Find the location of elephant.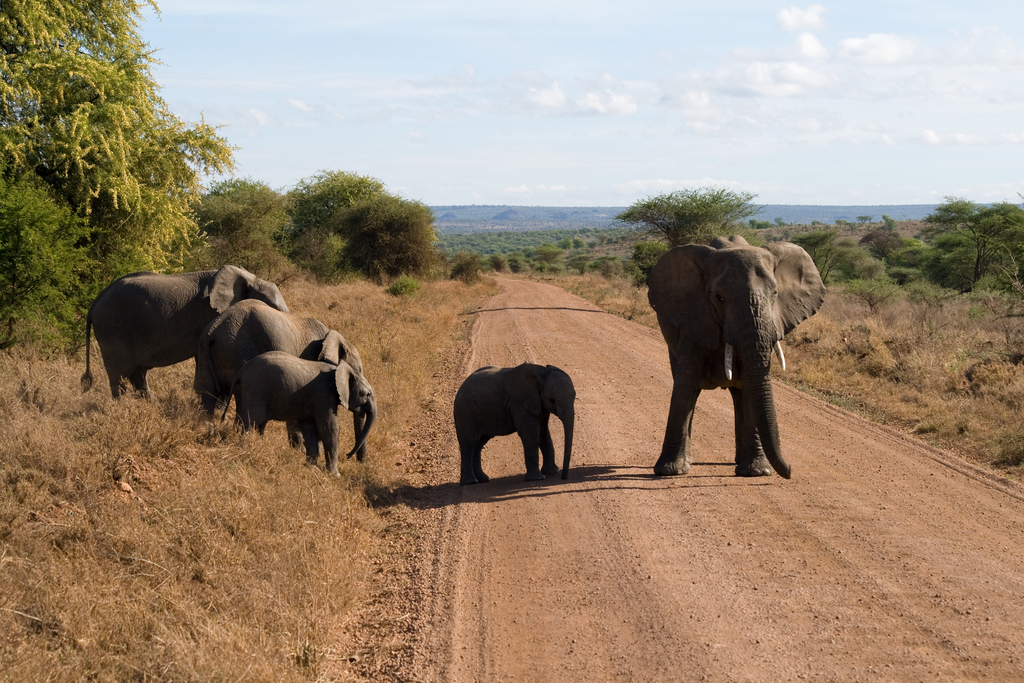
Location: BBox(70, 264, 282, 399).
